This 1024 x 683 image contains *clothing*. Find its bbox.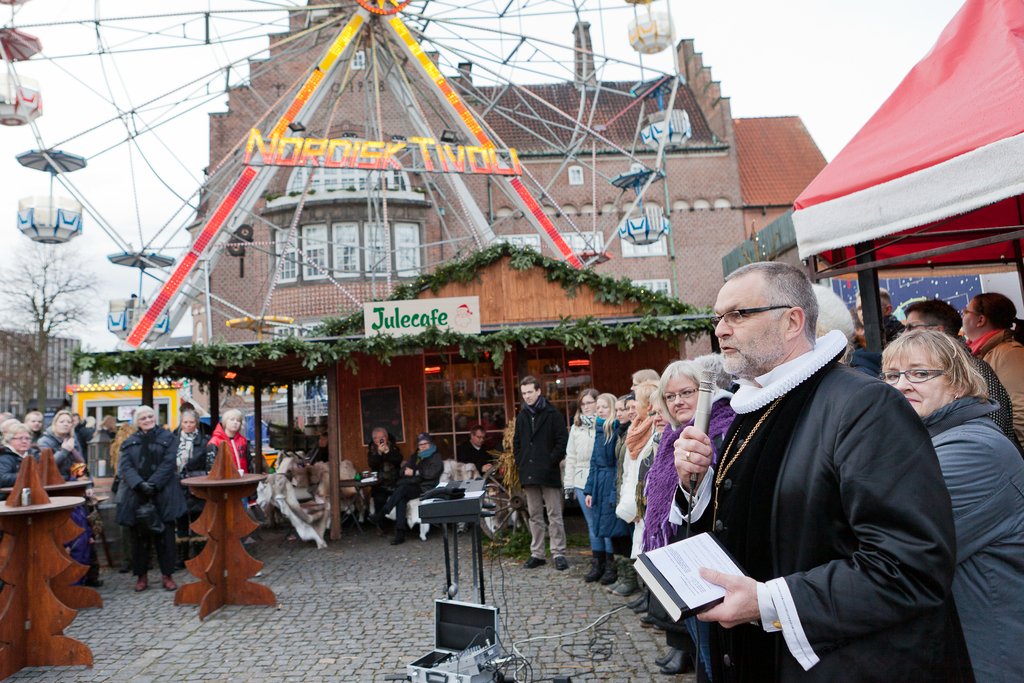
927,399,1023,682.
